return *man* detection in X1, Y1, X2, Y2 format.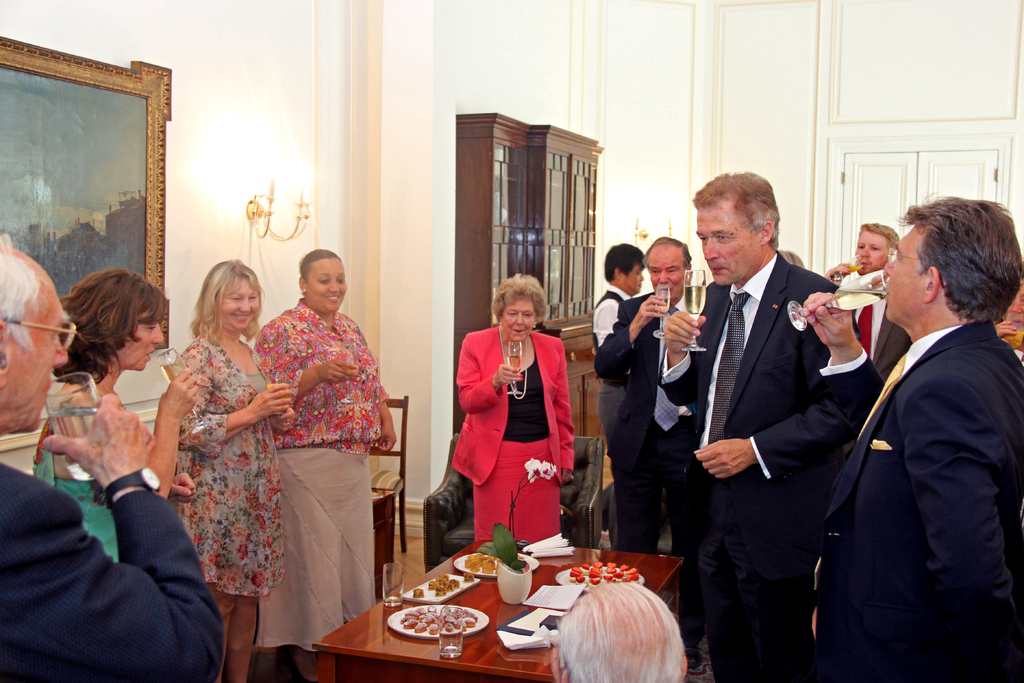
599, 240, 710, 557.
